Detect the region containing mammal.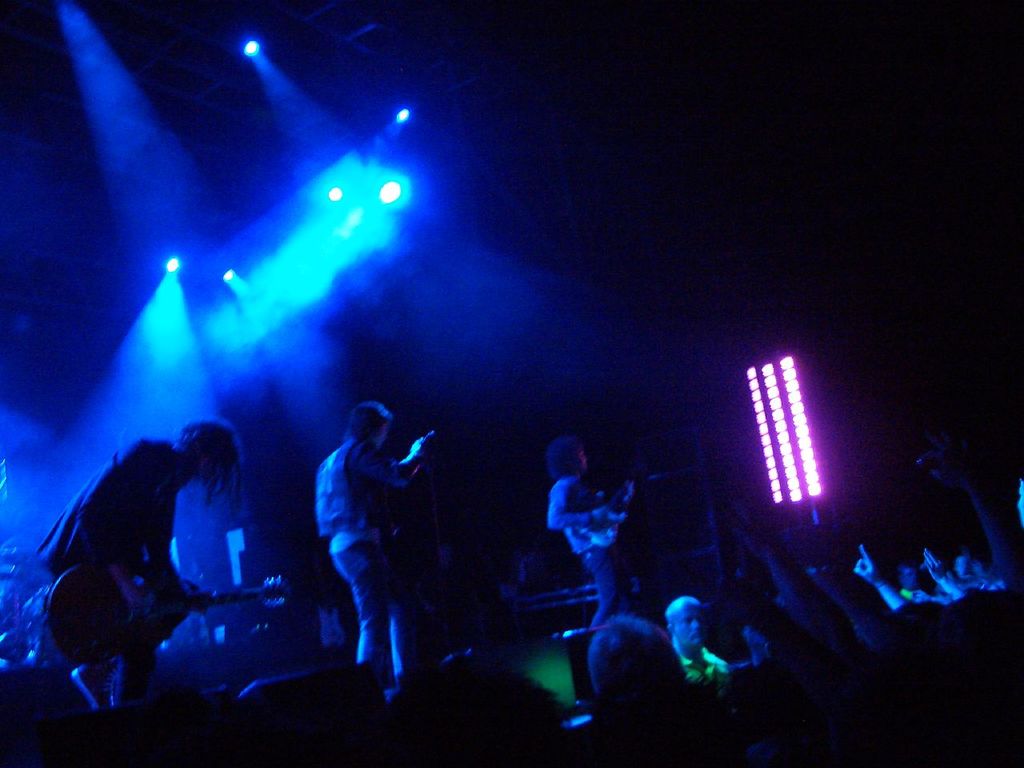
46, 418, 248, 698.
